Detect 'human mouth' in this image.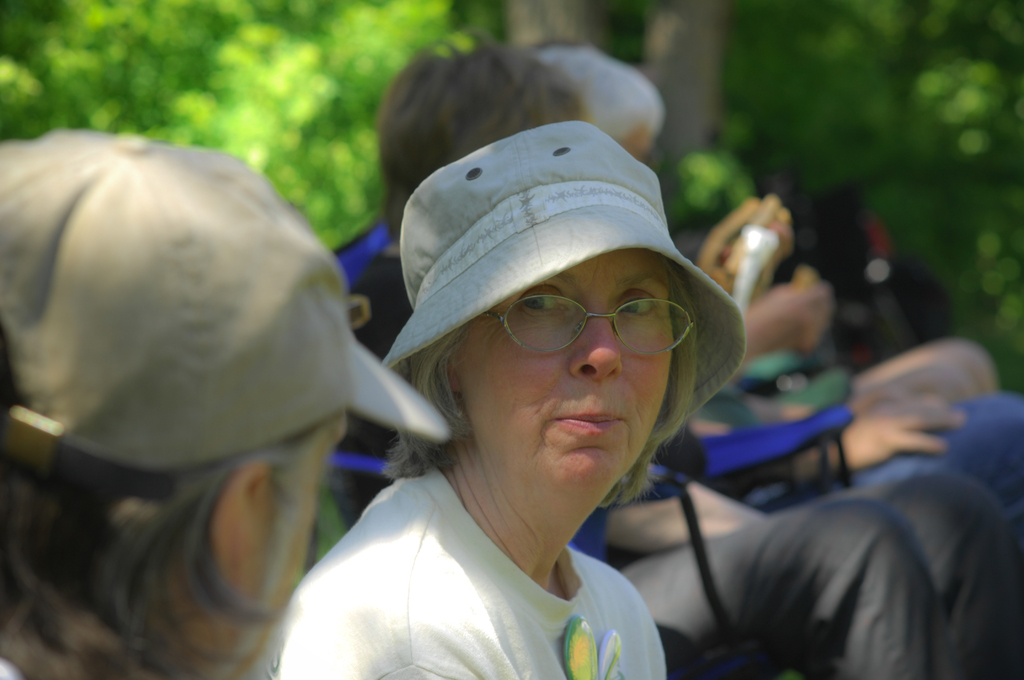
Detection: rect(552, 406, 630, 435).
